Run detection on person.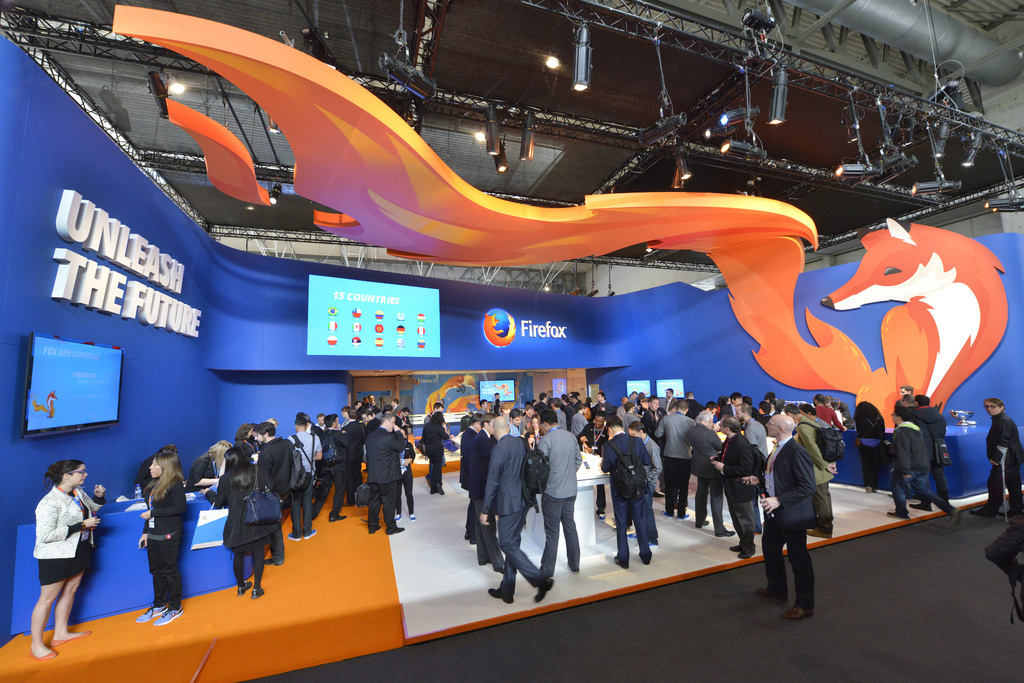
Result: <region>417, 396, 455, 494</region>.
